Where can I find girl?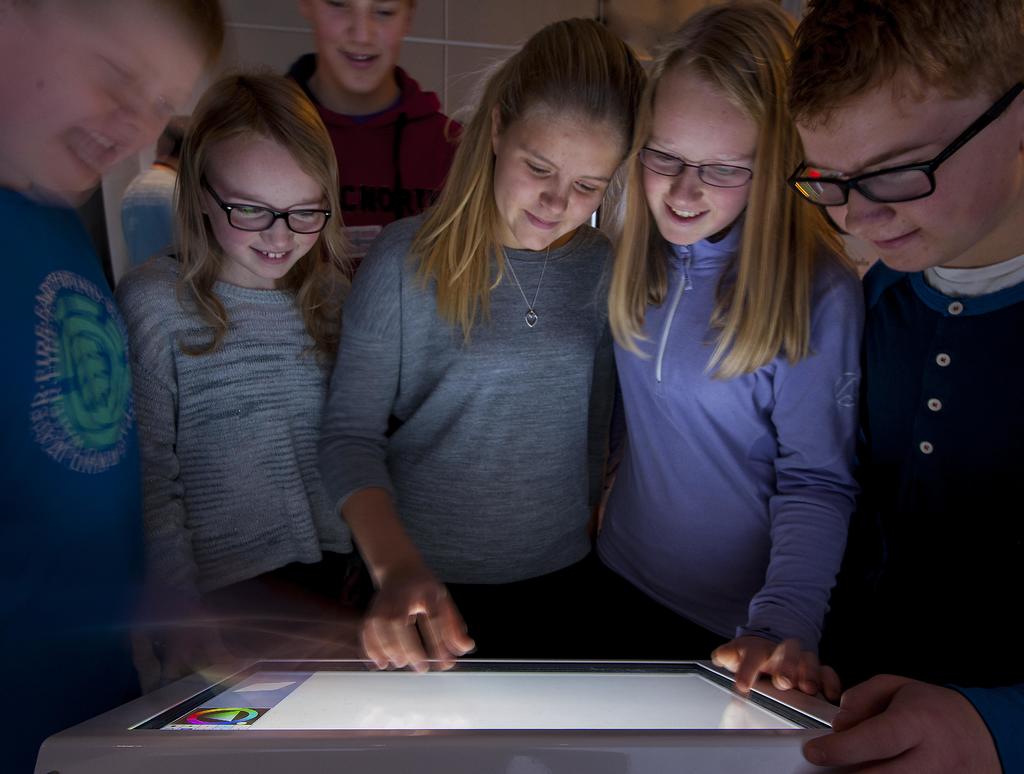
You can find it at bbox(609, 0, 854, 699).
